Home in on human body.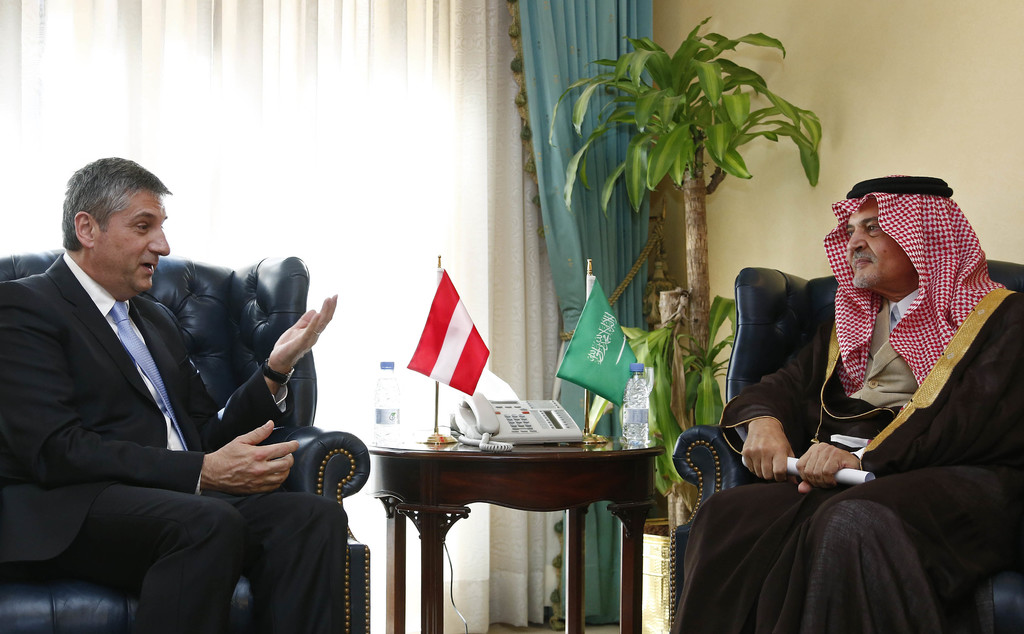
Homed in at rect(0, 157, 351, 633).
